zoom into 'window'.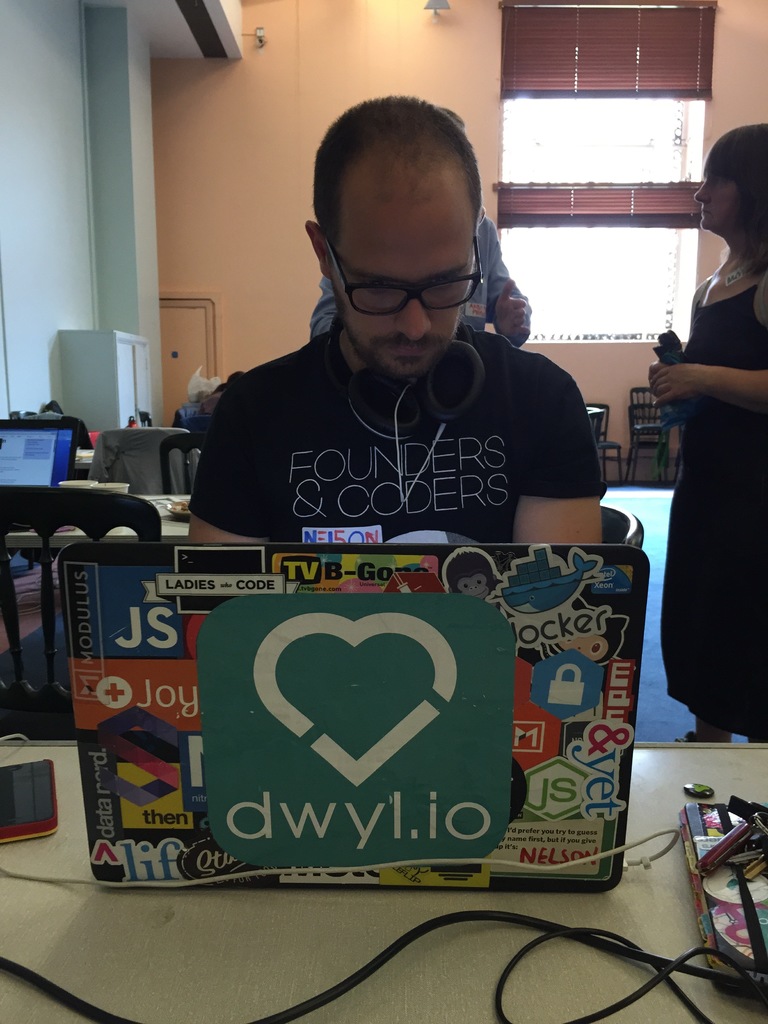
Zoom target: 495/1/720/337.
